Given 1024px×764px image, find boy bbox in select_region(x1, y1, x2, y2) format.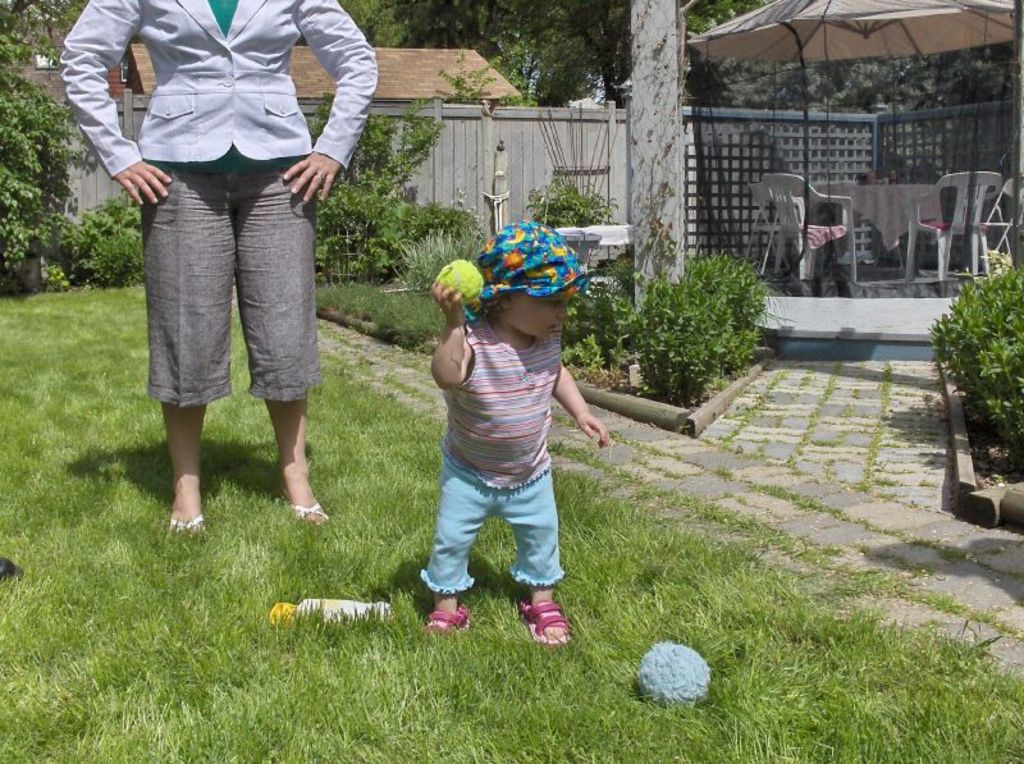
select_region(426, 215, 622, 667).
